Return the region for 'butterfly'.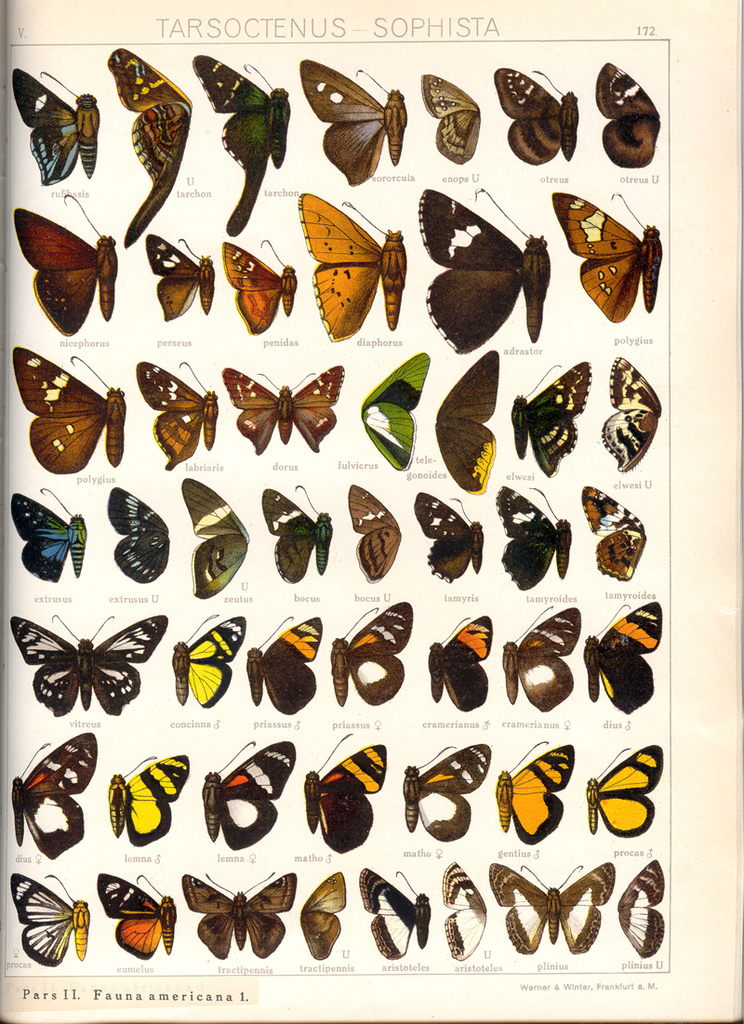
<bbox>485, 729, 576, 857</bbox>.
